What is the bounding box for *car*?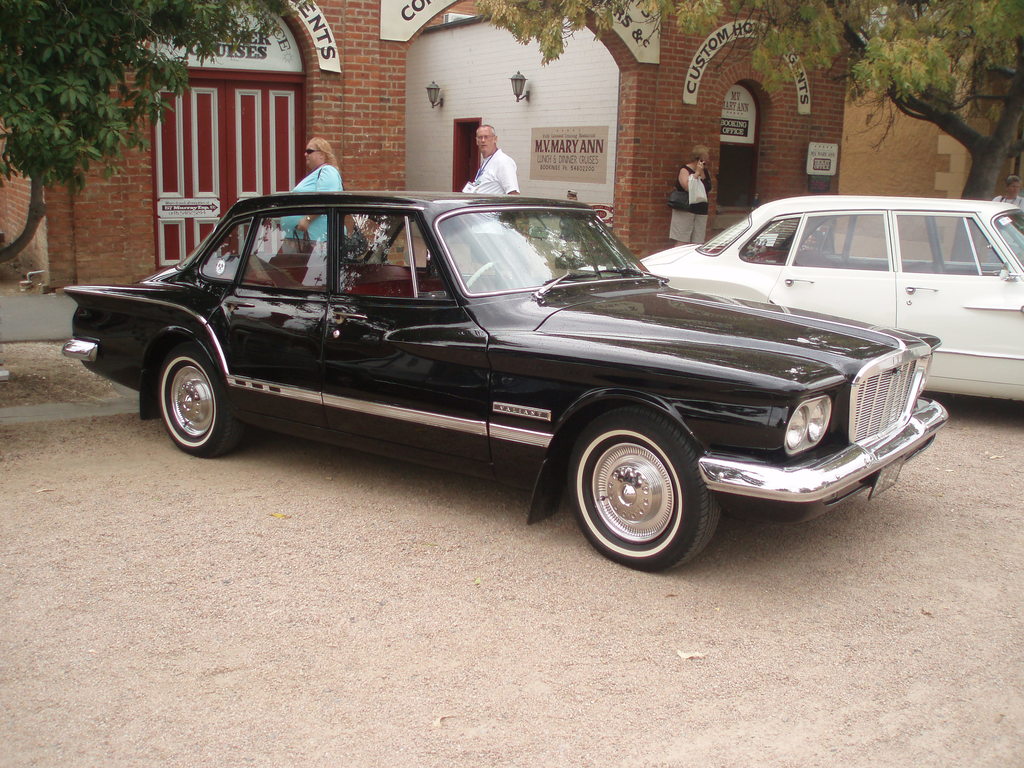
select_region(632, 197, 1023, 403).
